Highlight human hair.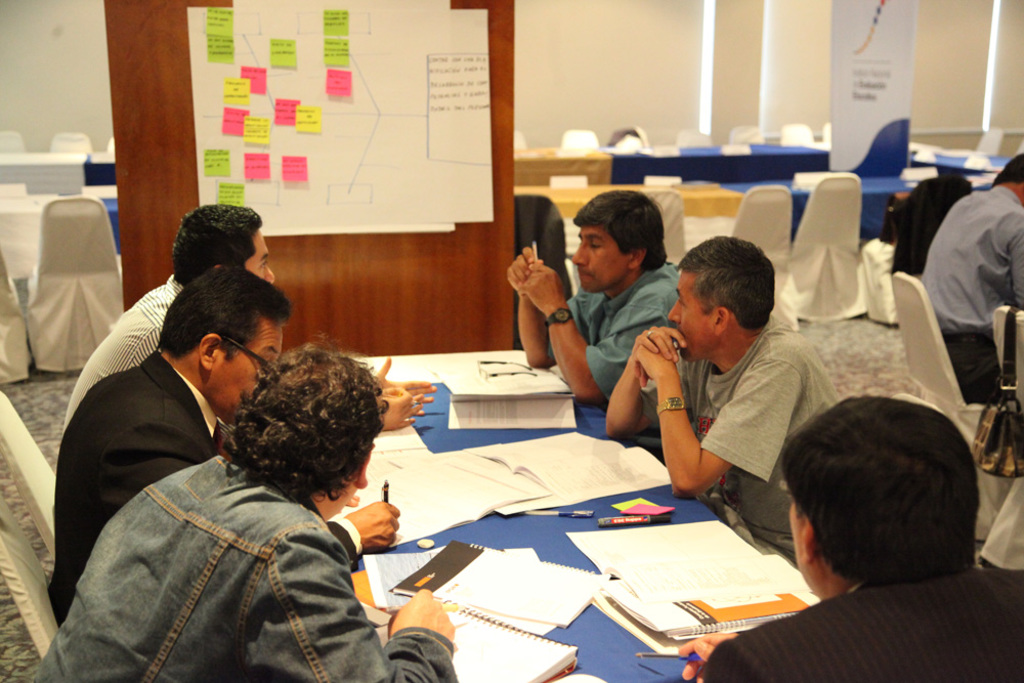
Highlighted region: <box>675,233,774,330</box>.
